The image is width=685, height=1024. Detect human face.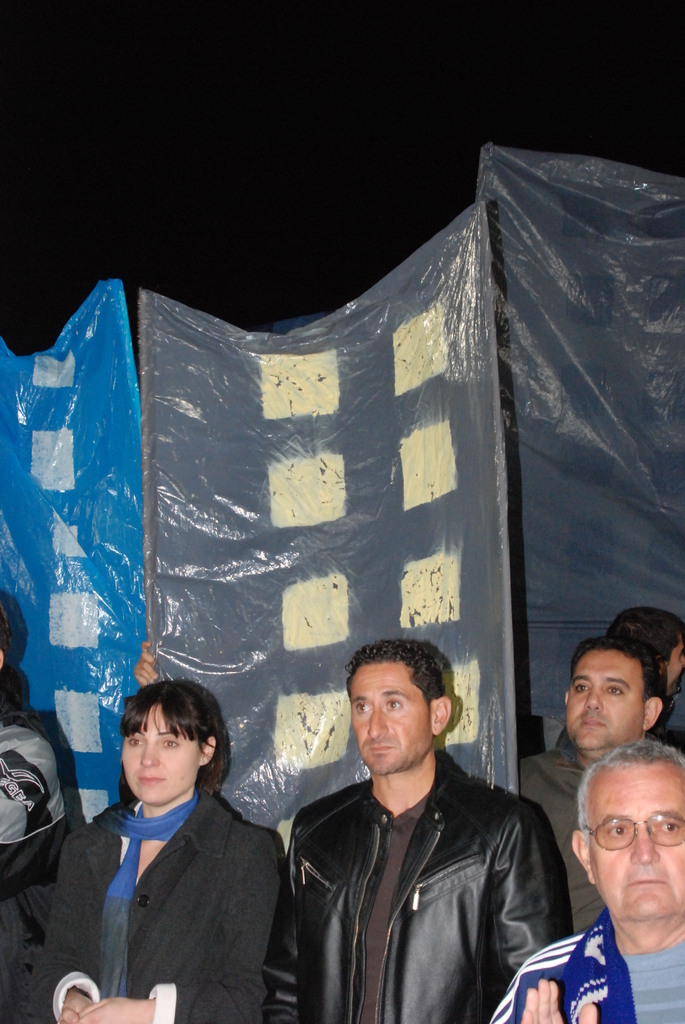
Detection: [x1=126, y1=709, x2=210, y2=802].
